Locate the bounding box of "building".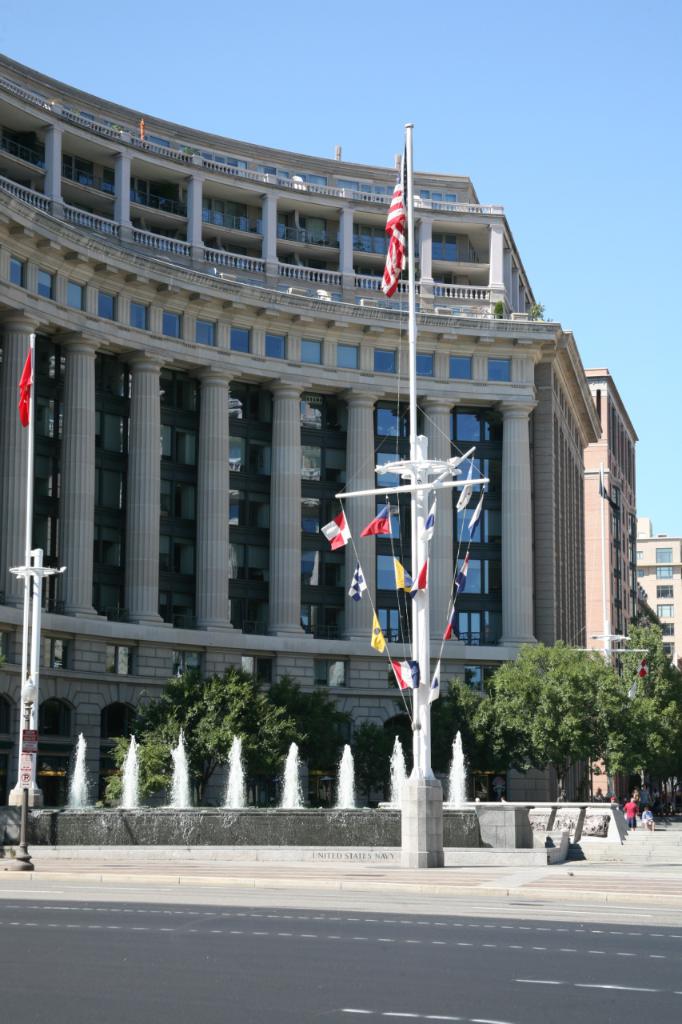
Bounding box: <bbox>635, 515, 681, 674</bbox>.
